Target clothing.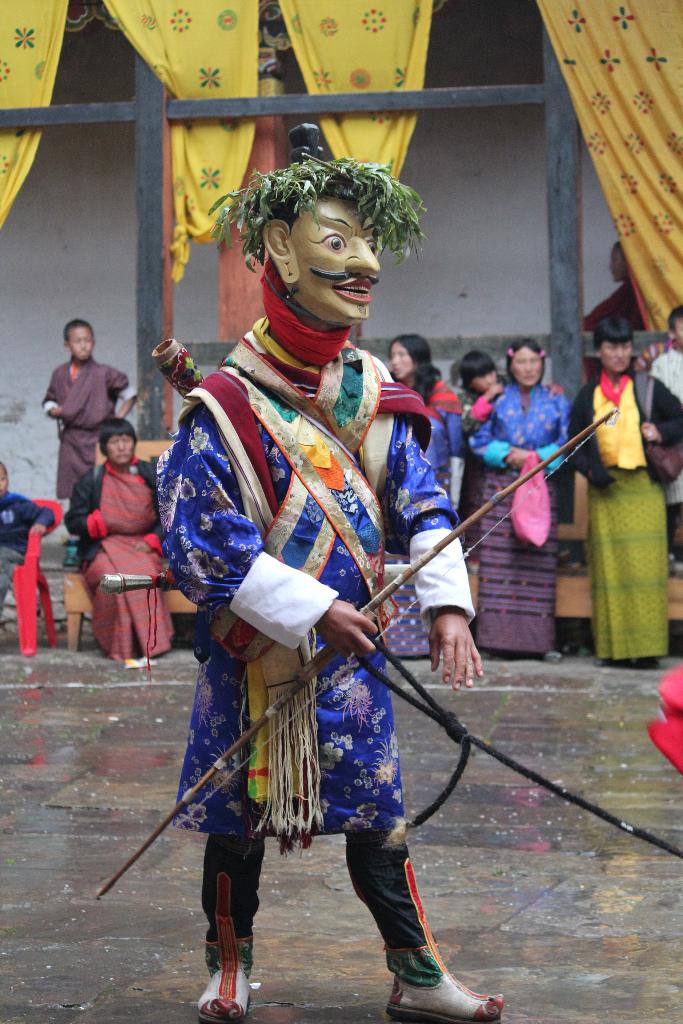
Target region: (64,459,176,659).
